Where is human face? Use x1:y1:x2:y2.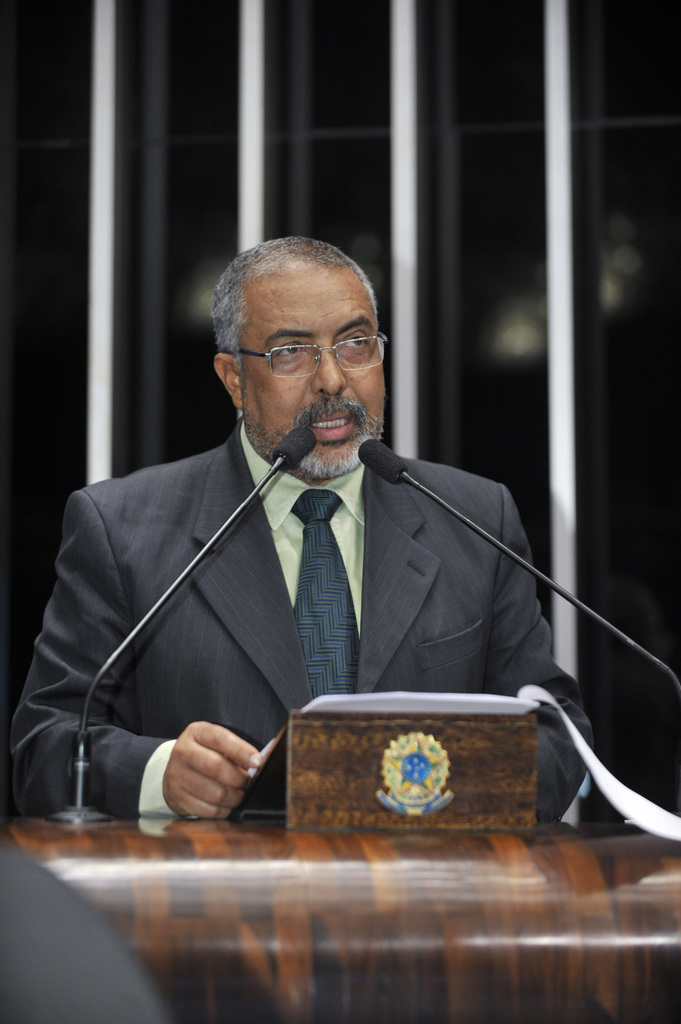
238:259:383:471.
